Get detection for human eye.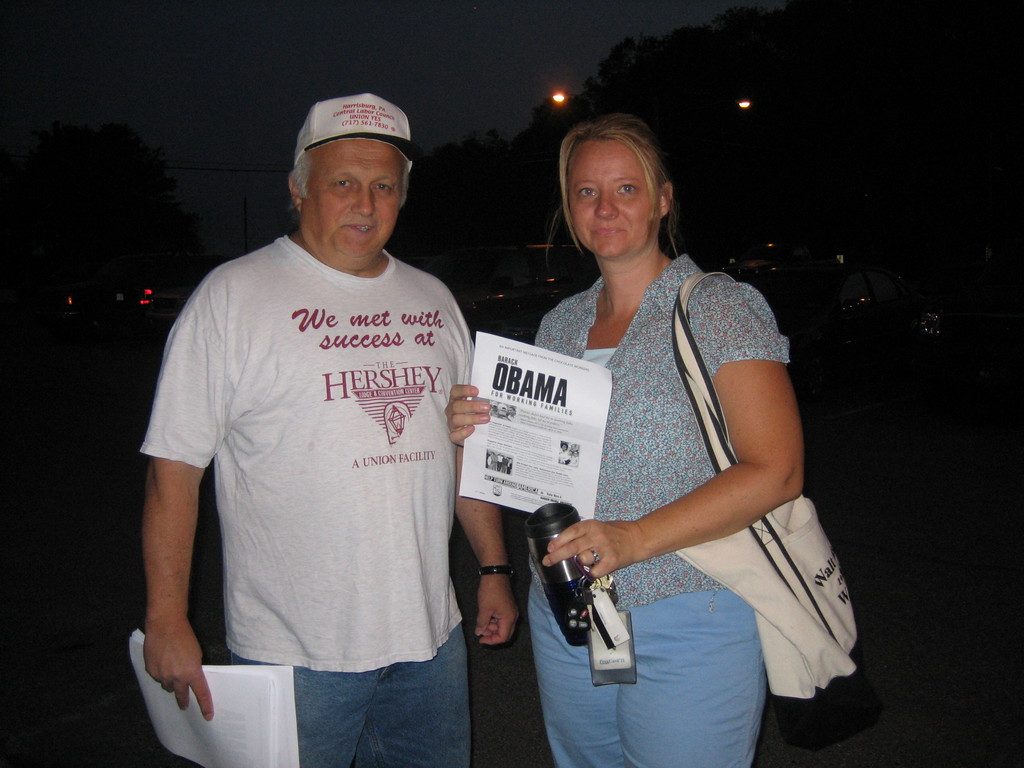
Detection: select_region(575, 184, 599, 198).
